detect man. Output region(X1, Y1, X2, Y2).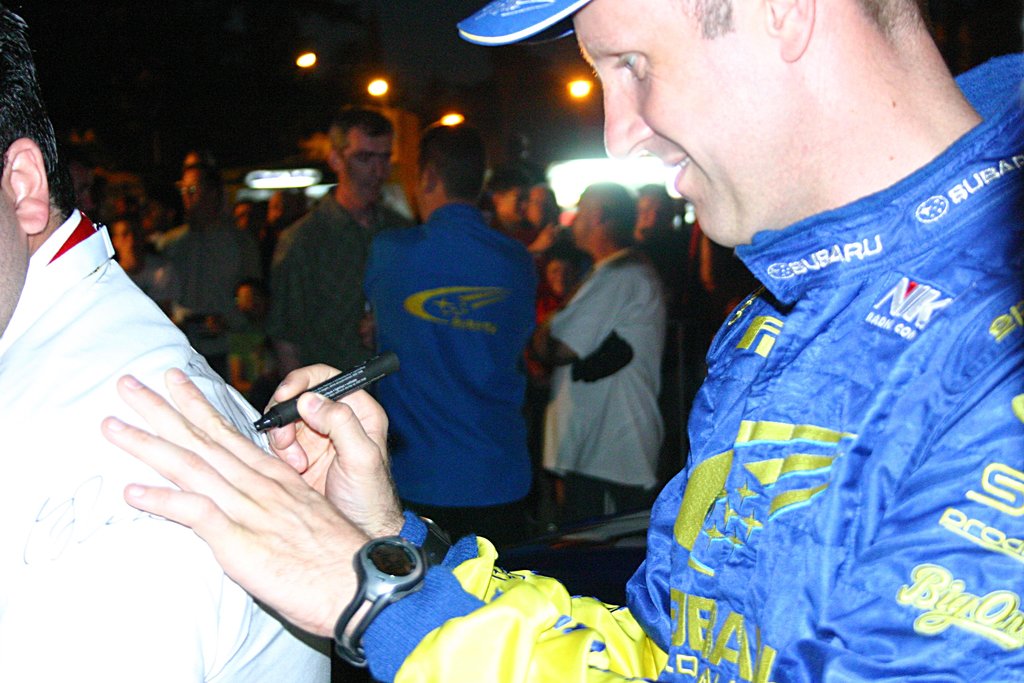
region(156, 167, 268, 338).
